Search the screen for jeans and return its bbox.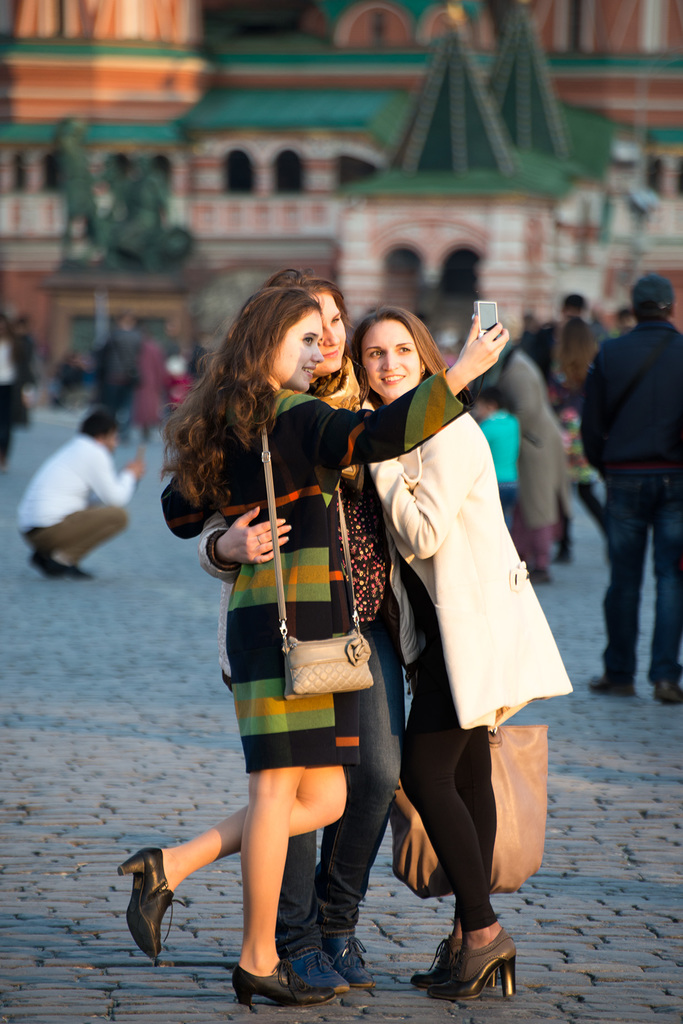
Found: BBox(612, 465, 682, 680).
